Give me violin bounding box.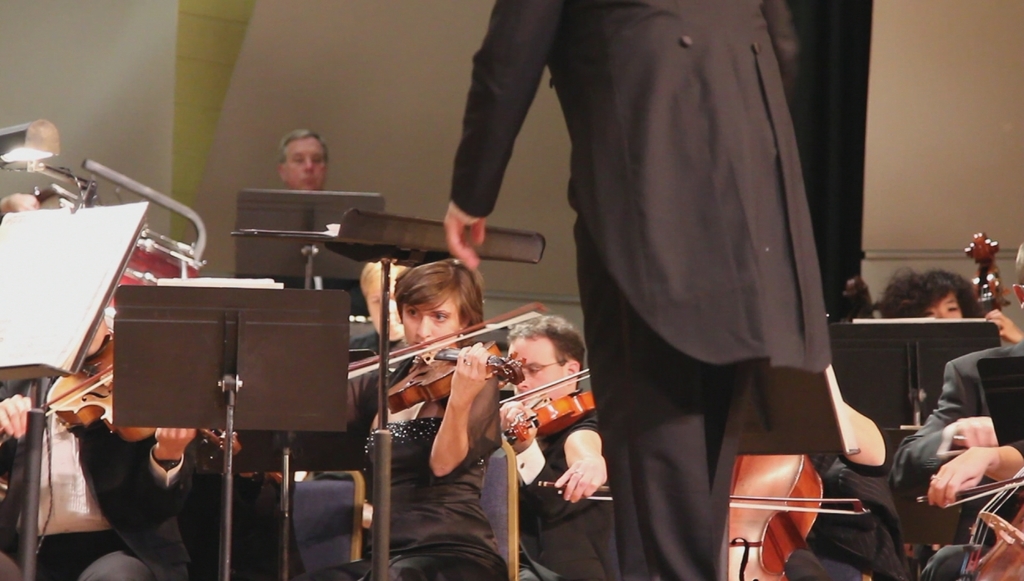
{"x1": 493, "y1": 369, "x2": 601, "y2": 446}.
